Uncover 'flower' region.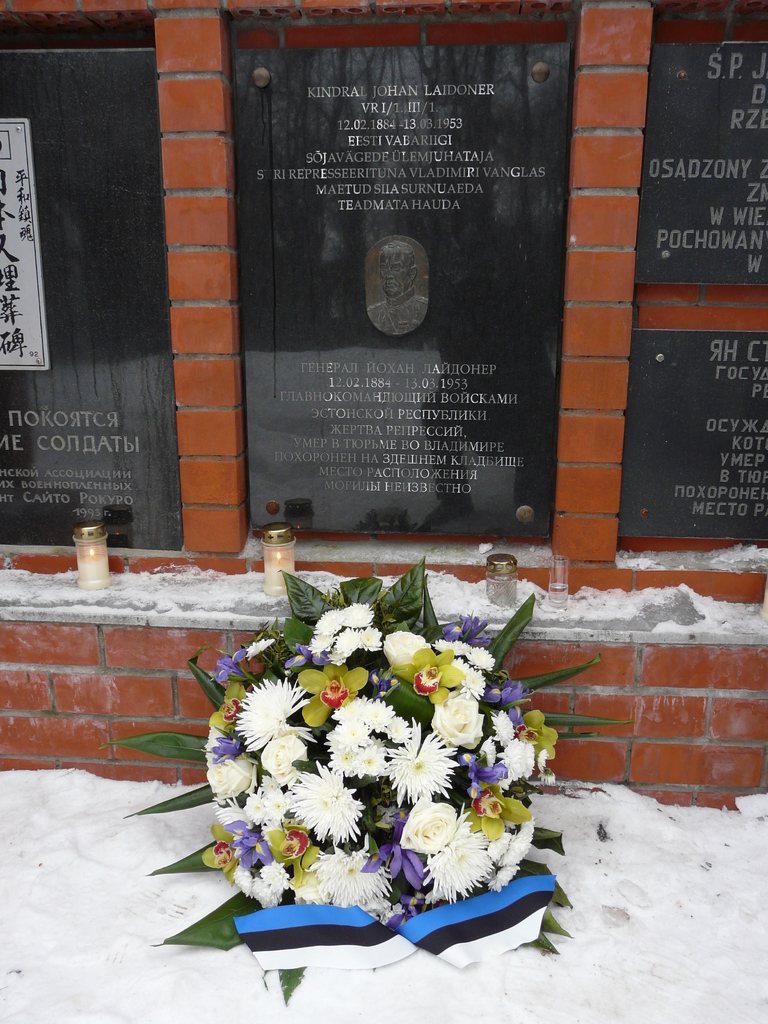
Uncovered: <region>534, 751, 548, 769</region>.
